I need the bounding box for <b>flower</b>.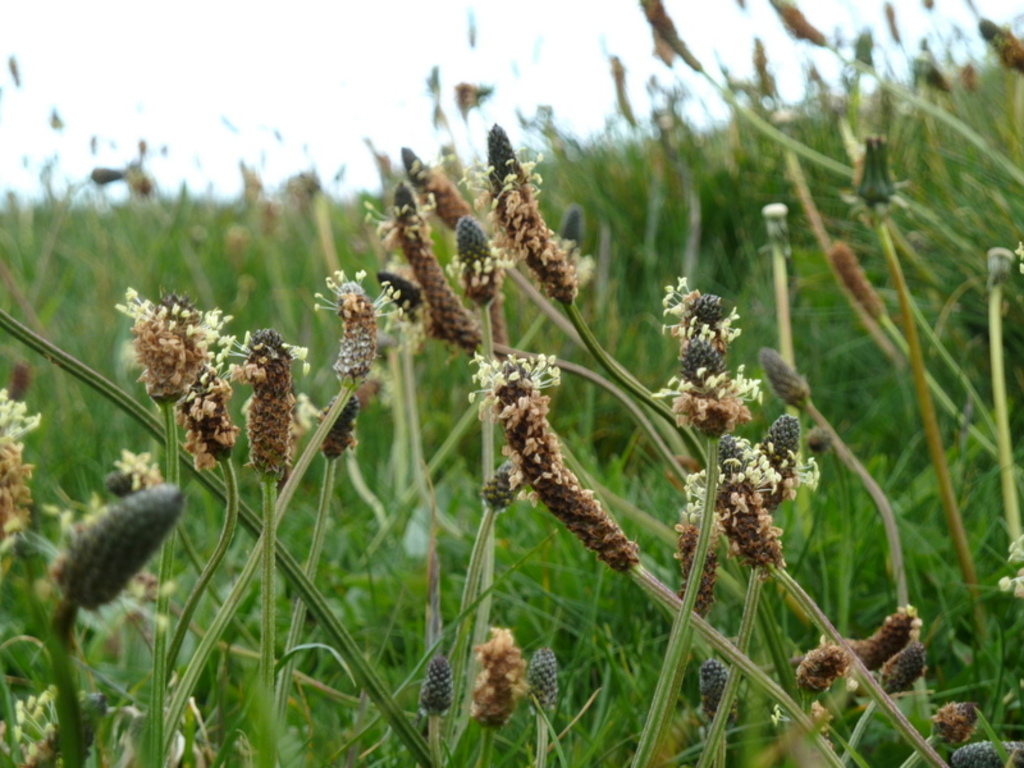
Here it is: bbox=[416, 657, 460, 719].
